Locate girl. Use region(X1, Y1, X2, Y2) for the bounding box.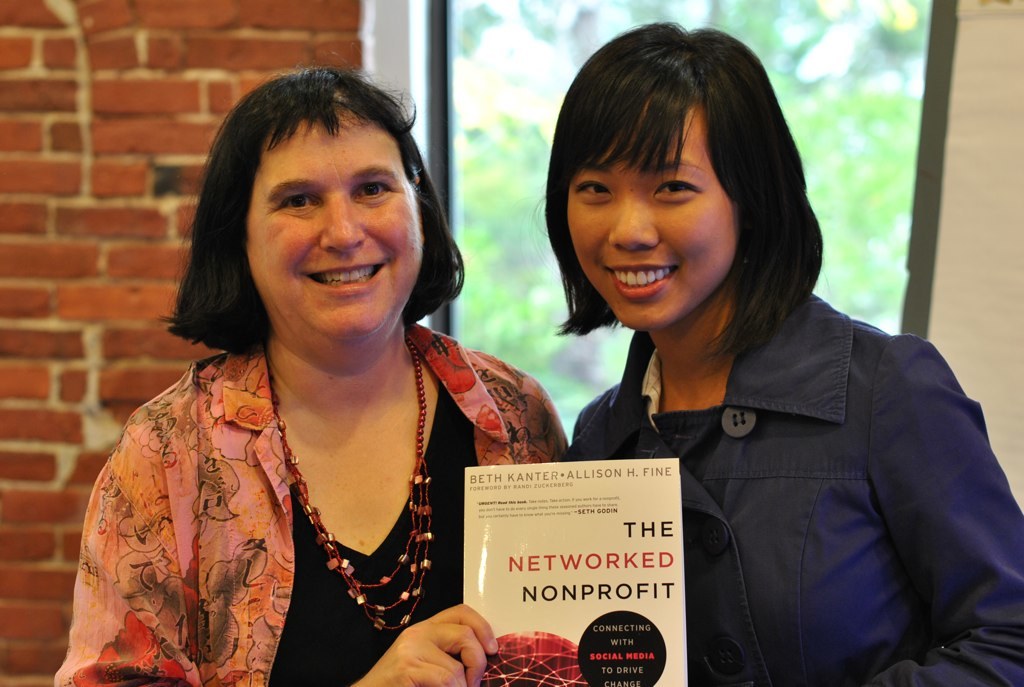
region(533, 16, 1023, 686).
